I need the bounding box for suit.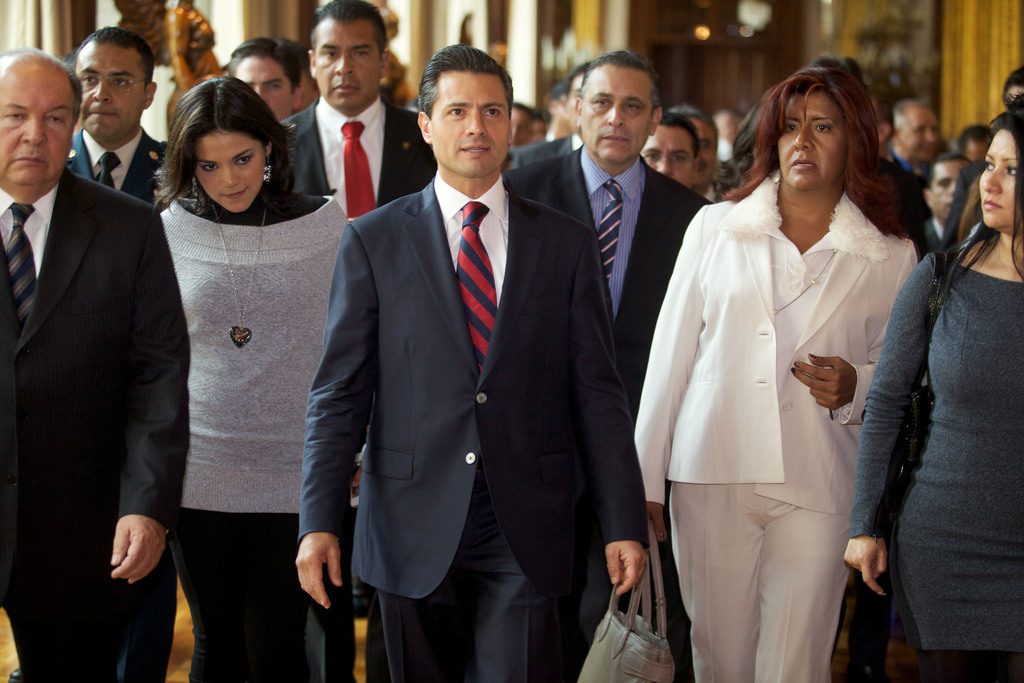
Here it is: bbox=(508, 134, 587, 172).
